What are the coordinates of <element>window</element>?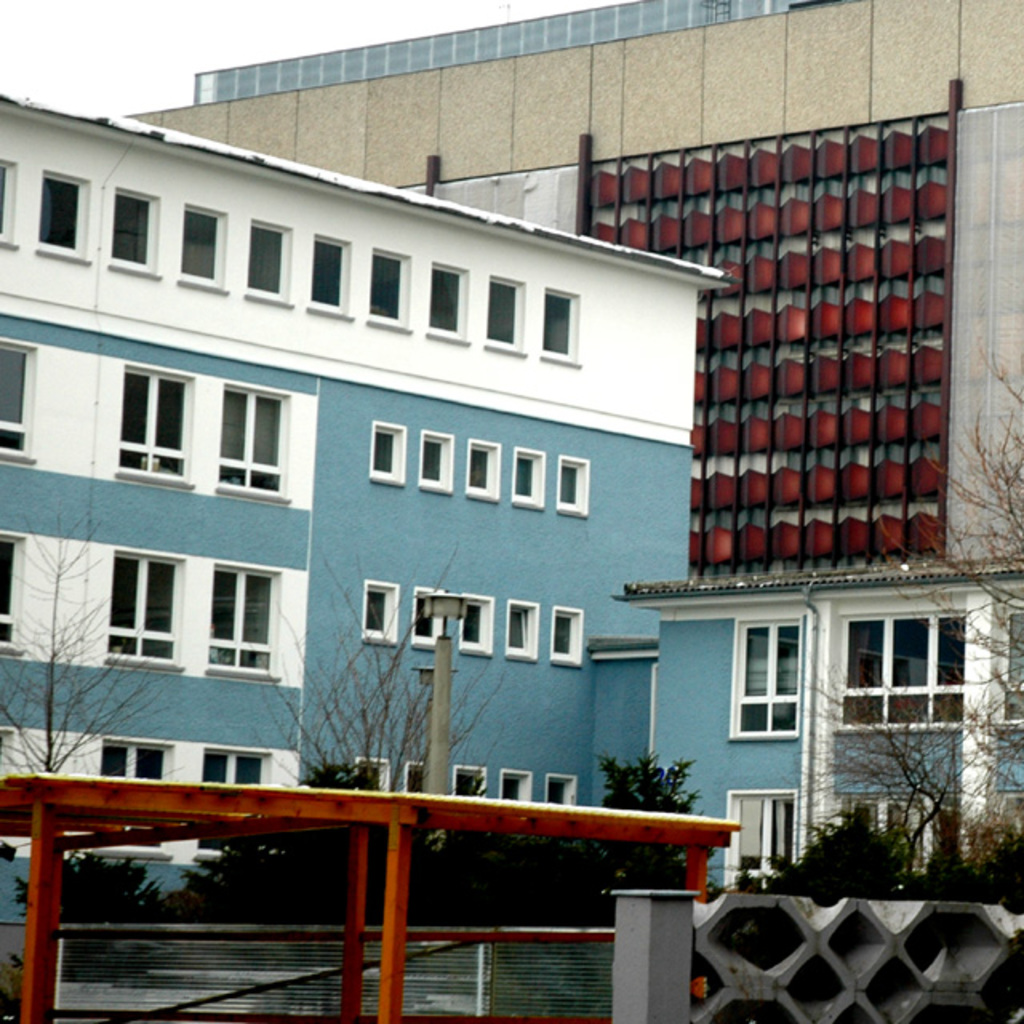
{"x1": 357, "y1": 758, "x2": 390, "y2": 794}.
